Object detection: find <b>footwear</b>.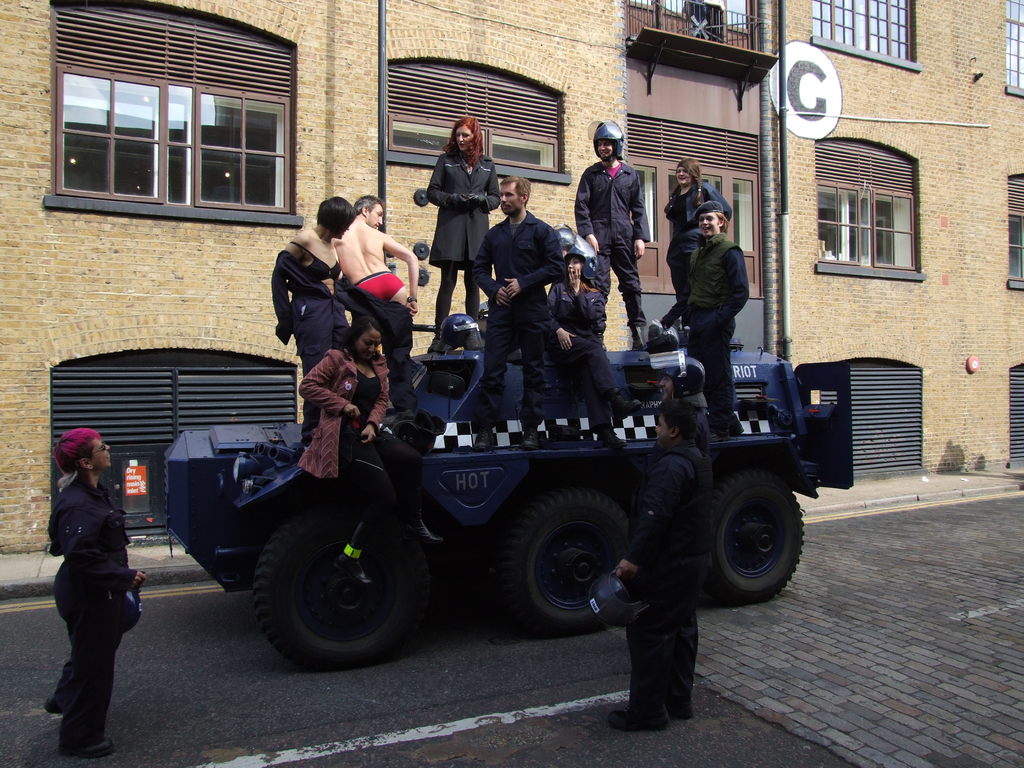
x1=634 y1=329 x2=646 y2=351.
